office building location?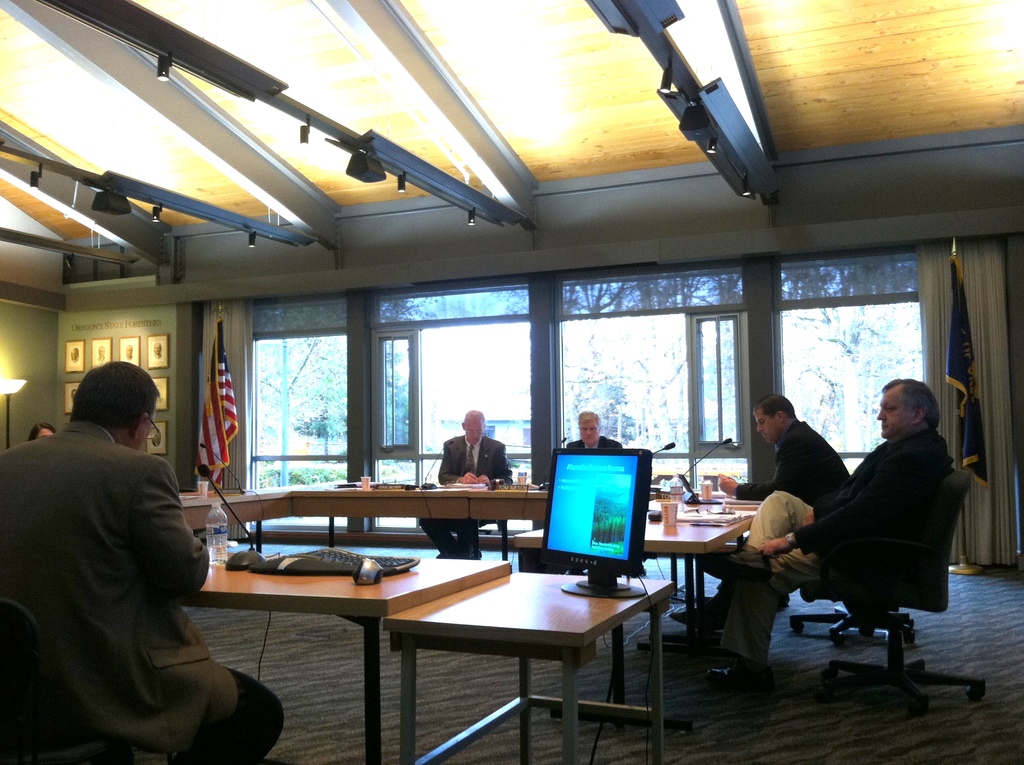
select_region(498, 342, 1023, 685)
